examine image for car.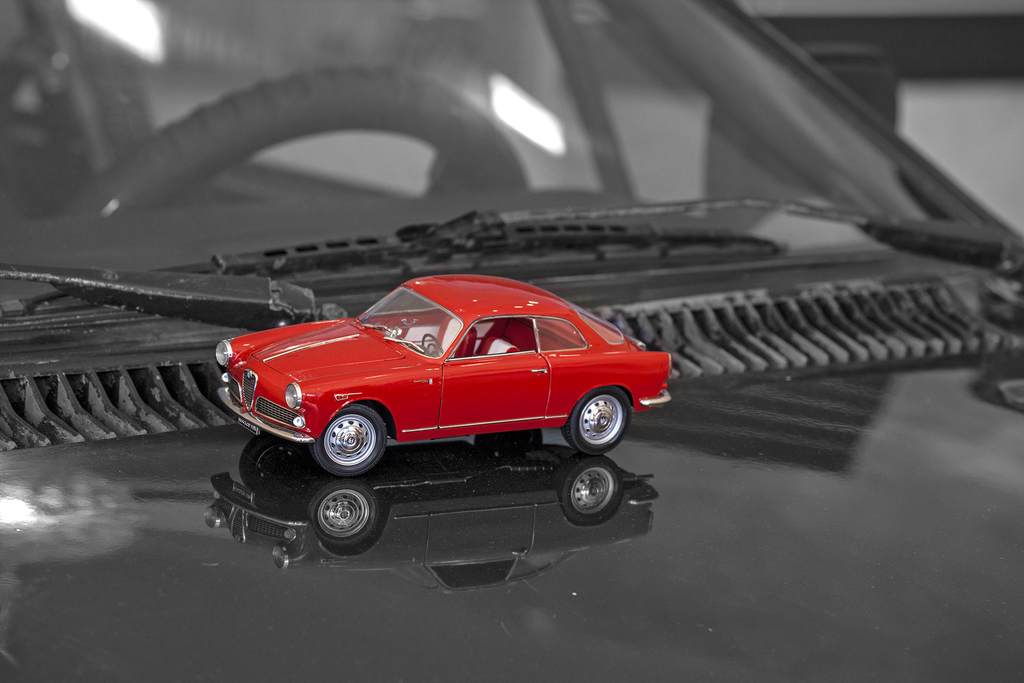
Examination result: (left=216, top=274, right=671, bottom=474).
